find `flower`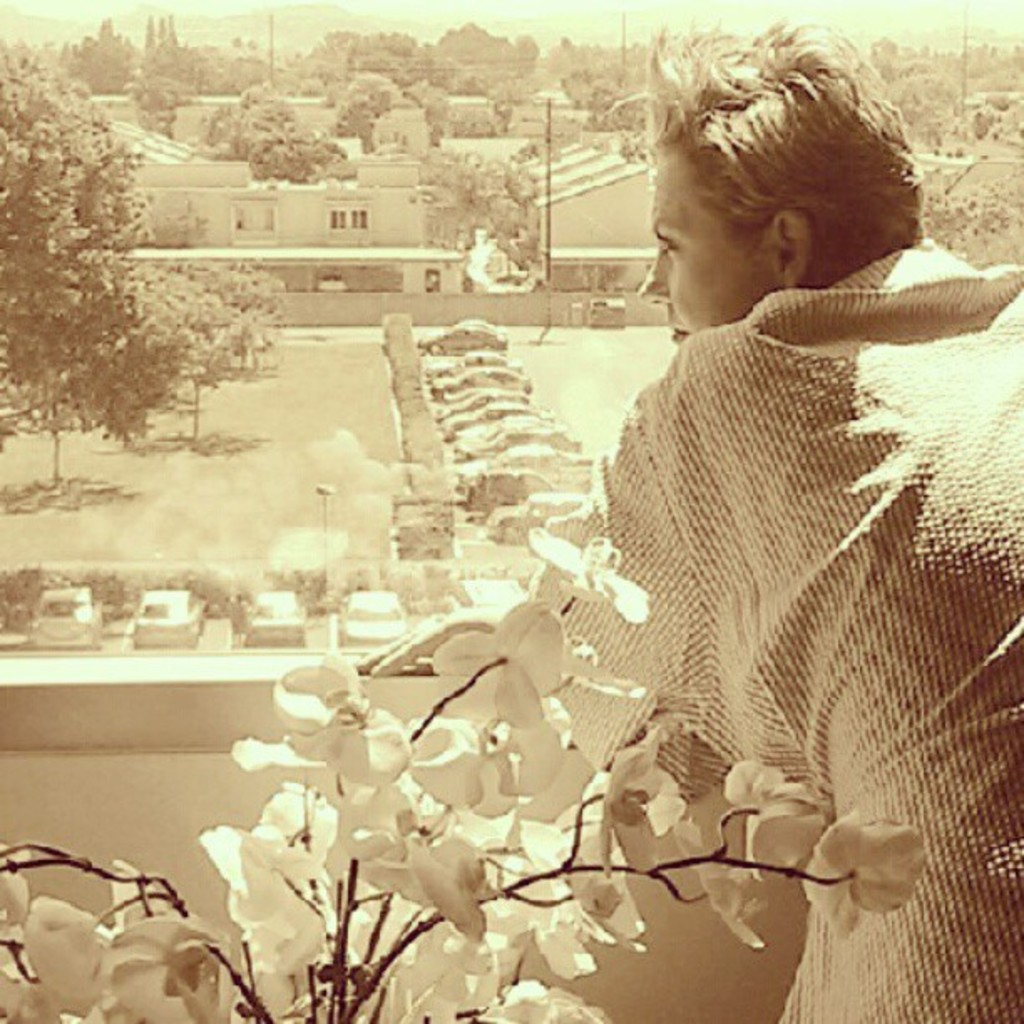
x1=800 y1=803 x2=925 y2=942
